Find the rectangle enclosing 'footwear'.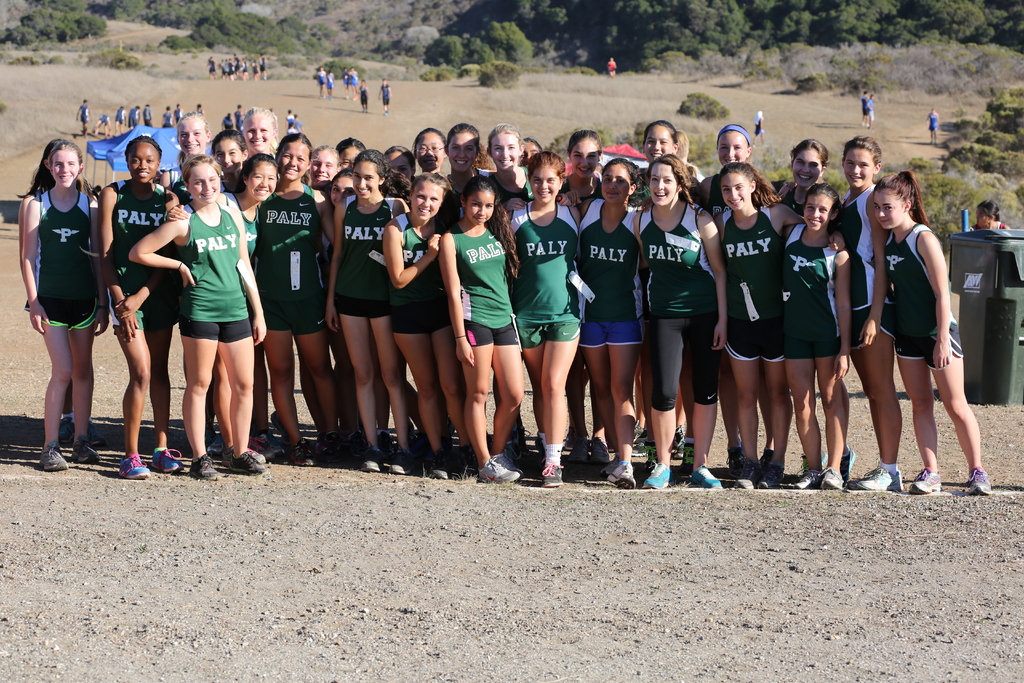
<bbox>284, 441, 318, 469</bbox>.
